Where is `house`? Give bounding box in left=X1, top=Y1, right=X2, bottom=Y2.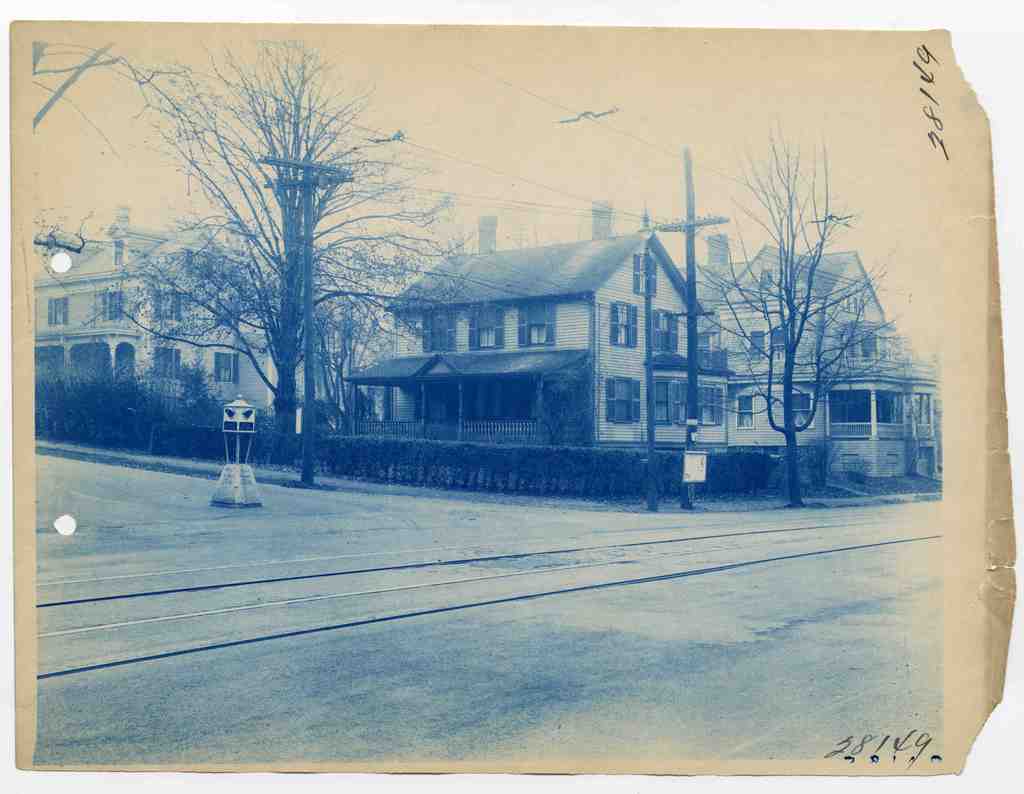
left=35, top=207, right=267, bottom=426.
